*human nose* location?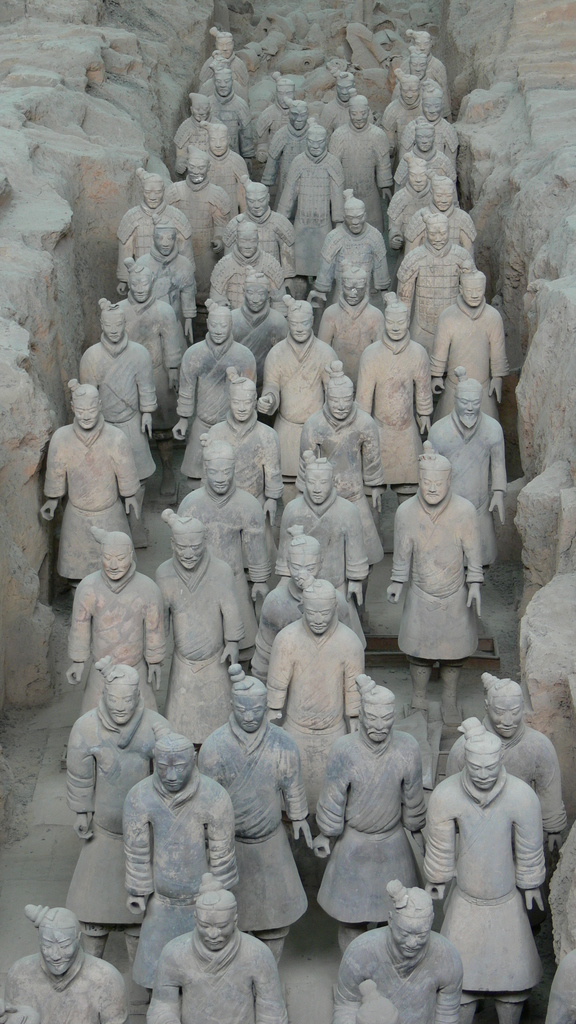
Rect(467, 404, 473, 411)
